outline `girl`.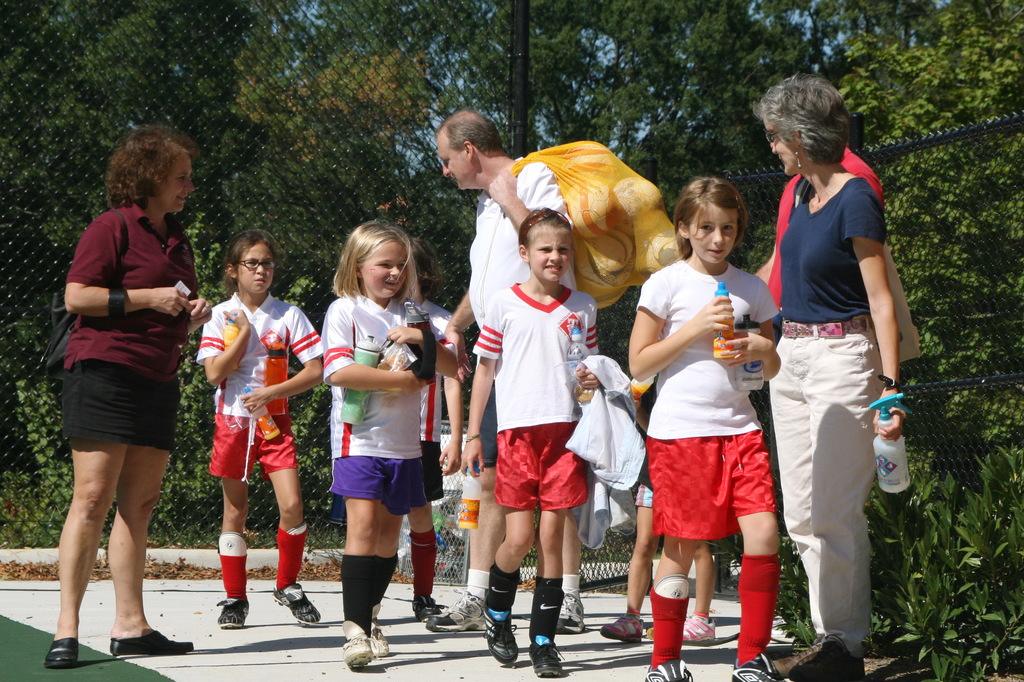
Outline: l=630, t=176, r=779, b=681.
